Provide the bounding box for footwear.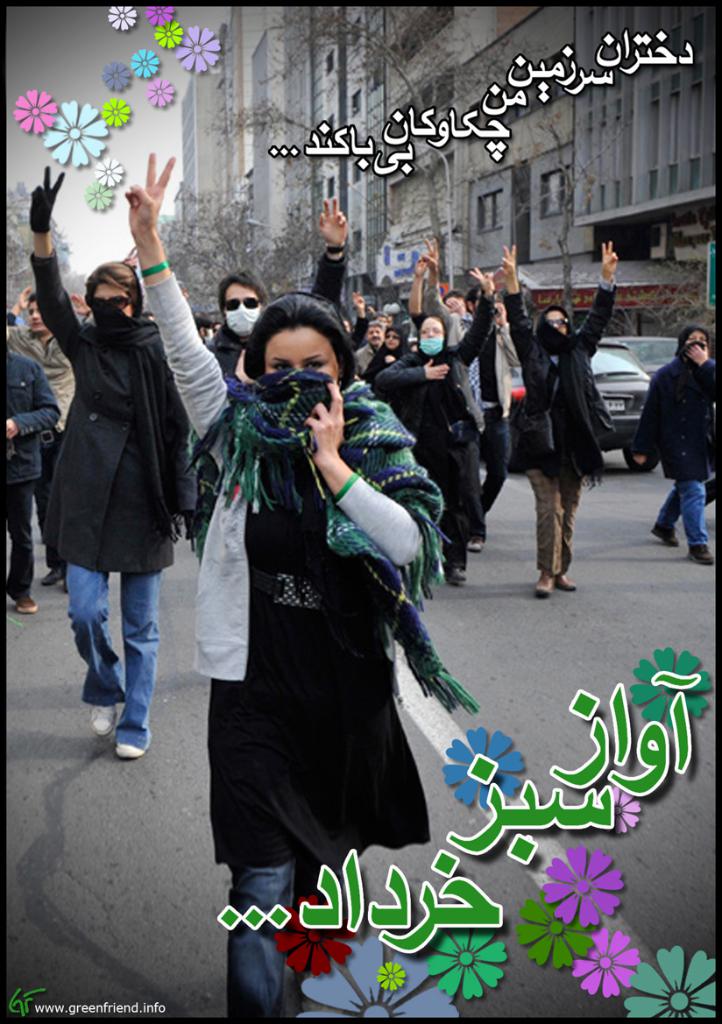
<region>92, 702, 118, 737</region>.
